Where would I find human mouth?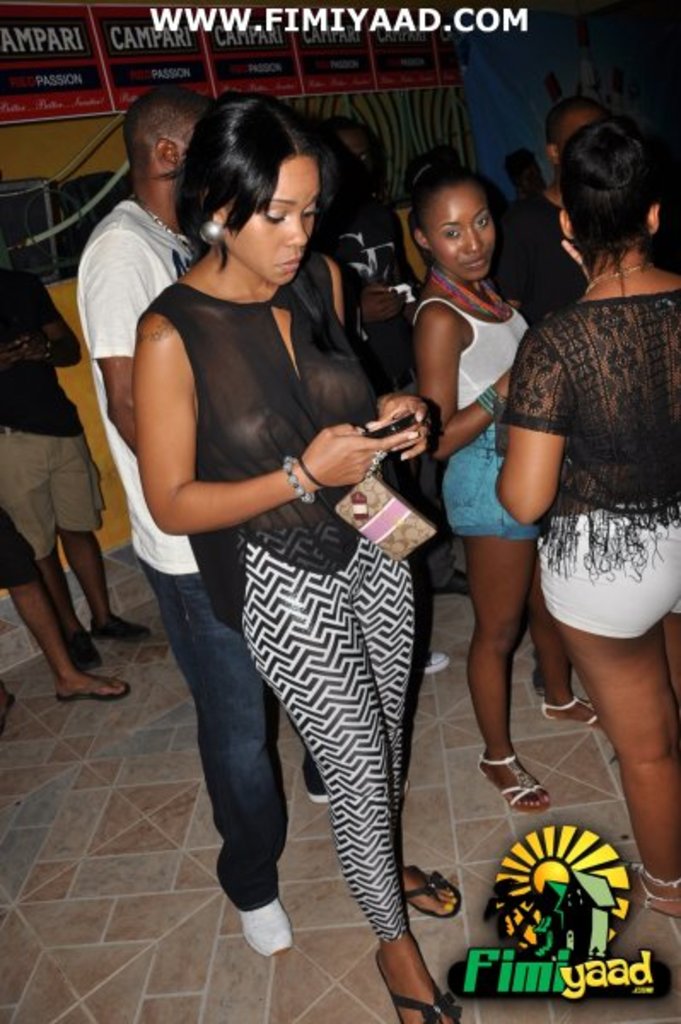
At <box>468,256,485,270</box>.
